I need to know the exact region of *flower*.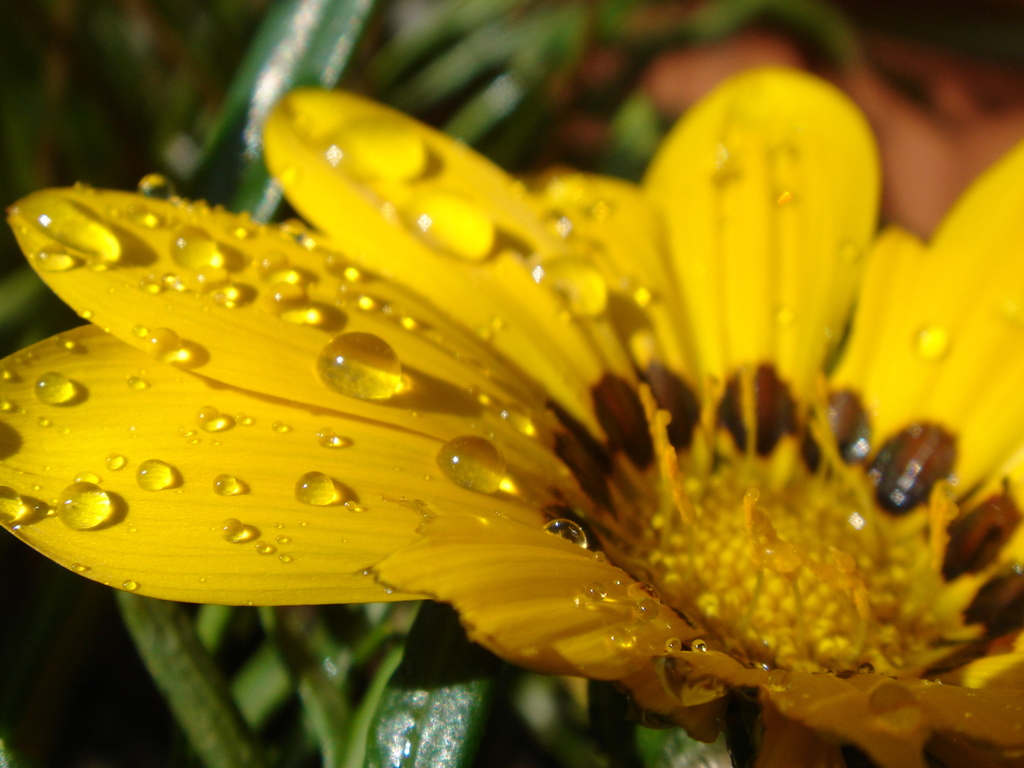
Region: bbox(0, 81, 1023, 767).
